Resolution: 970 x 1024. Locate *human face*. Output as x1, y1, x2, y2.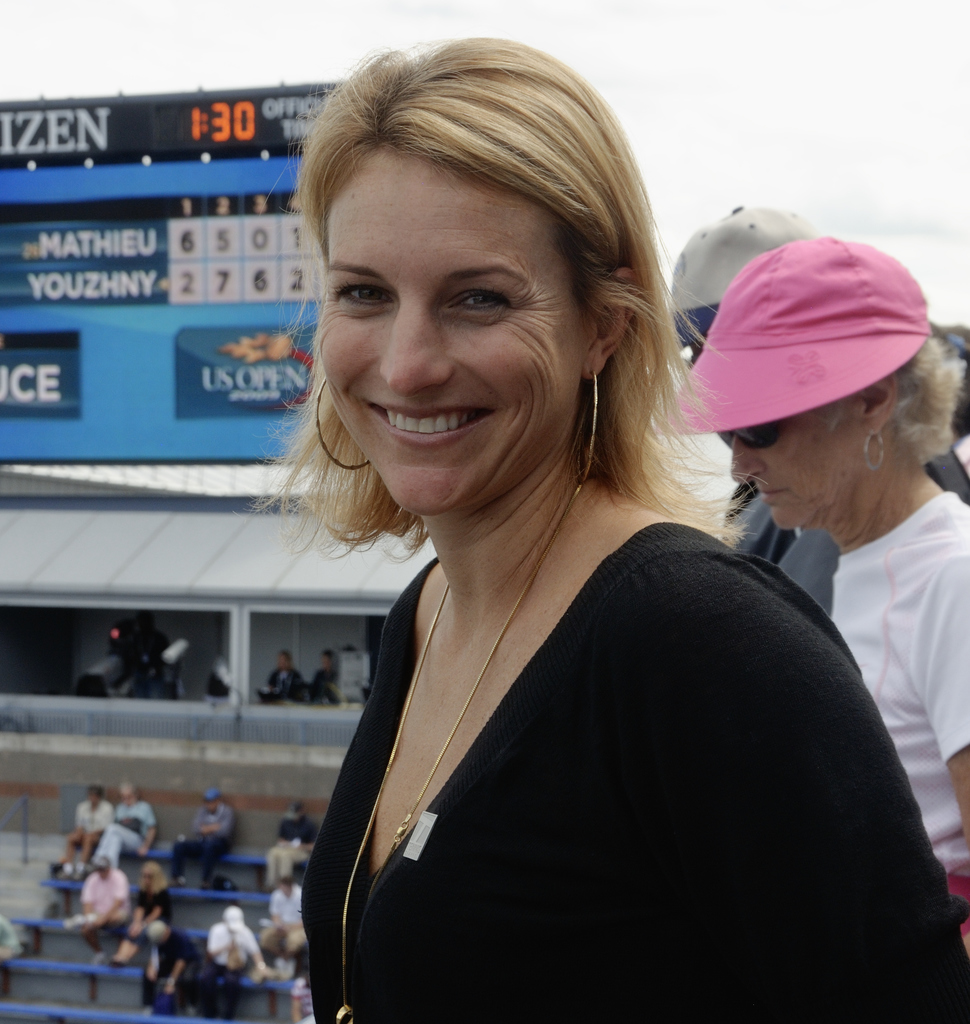
730, 414, 863, 535.
